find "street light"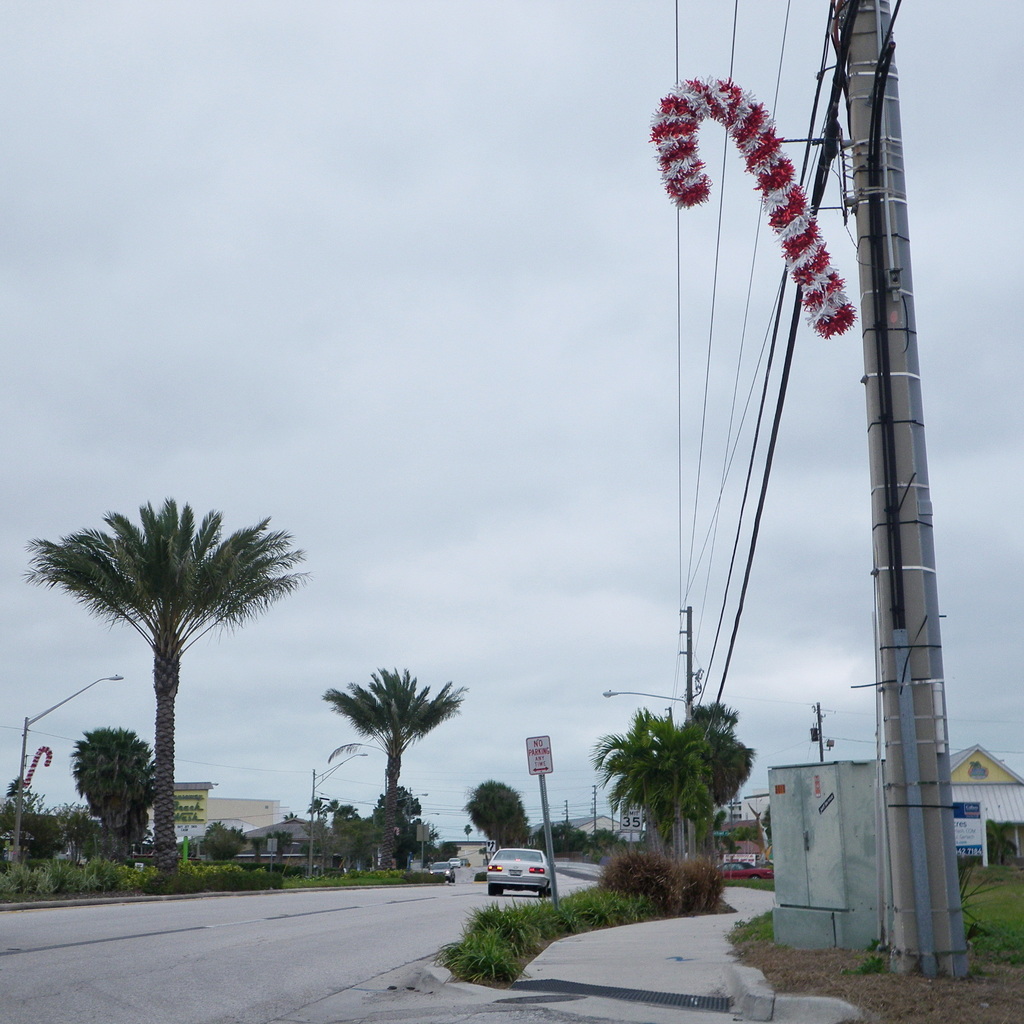
pyautogui.locateOnScreen(301, 743, 369, 872)
